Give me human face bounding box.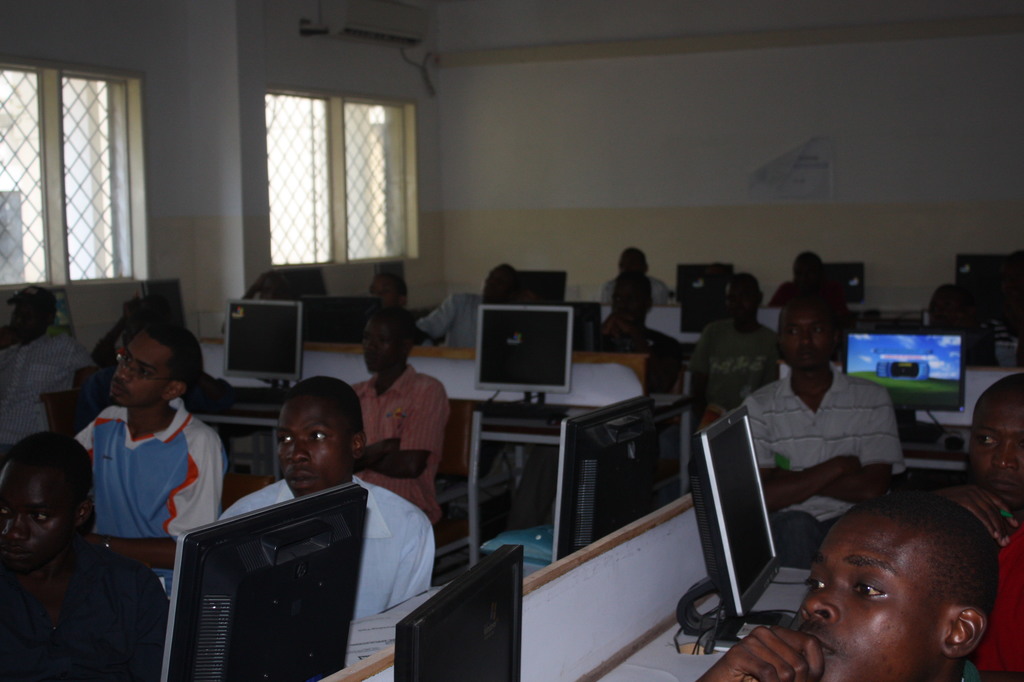
region(729, 278, 756, 318).
